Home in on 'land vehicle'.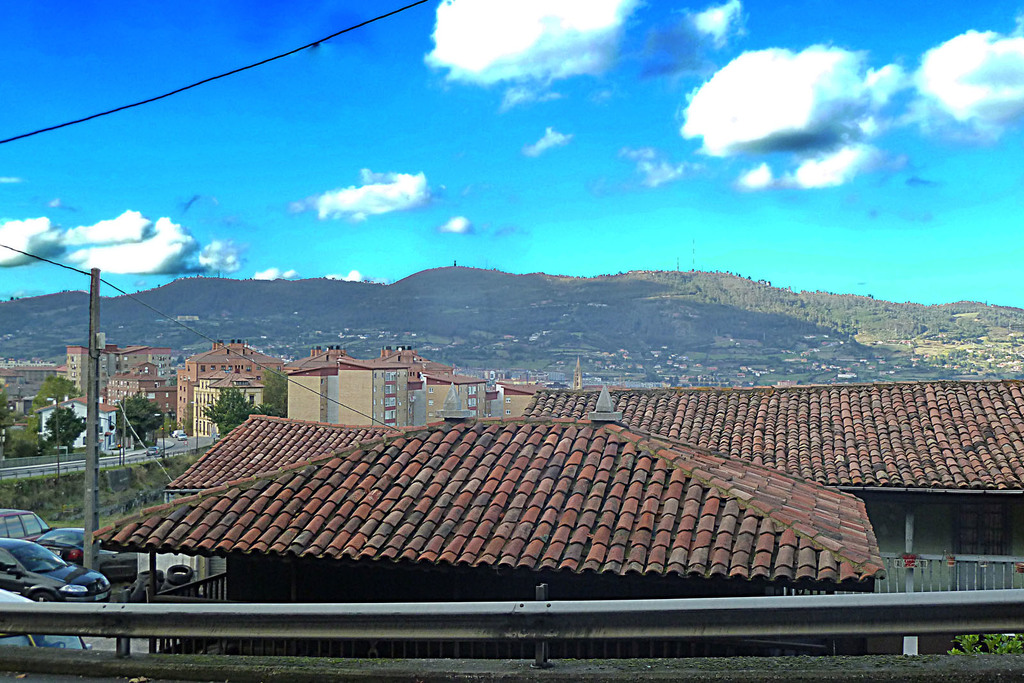
Homed in at <box>0,513,49,536</box>.
